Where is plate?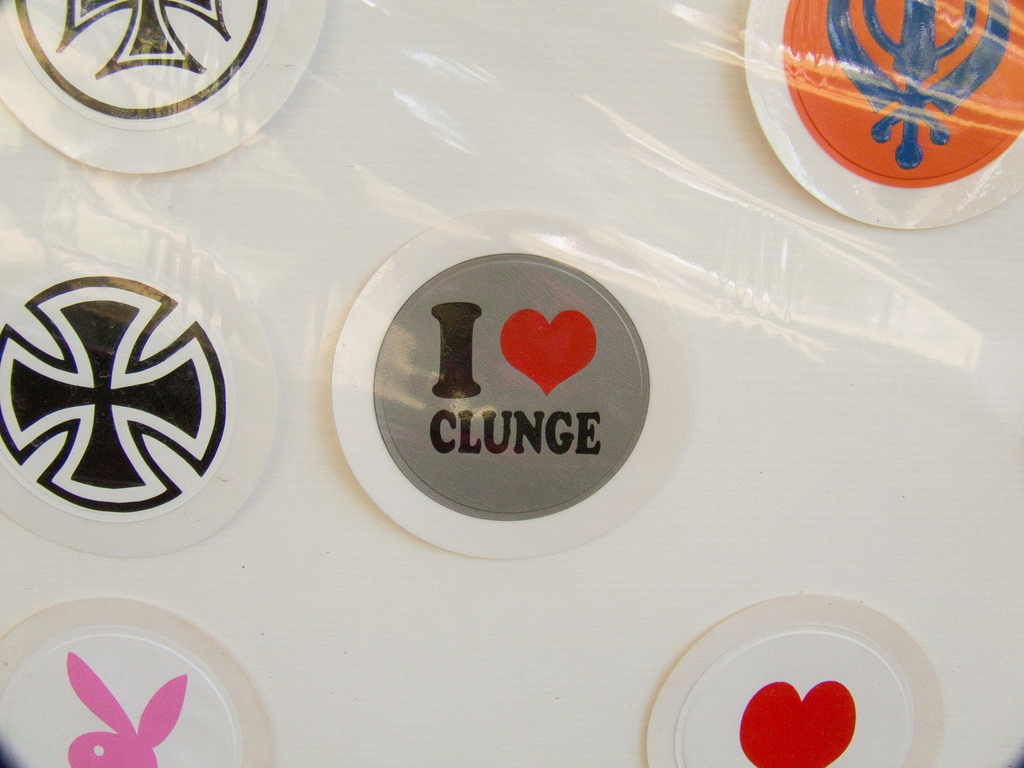
21:591:262:764.
